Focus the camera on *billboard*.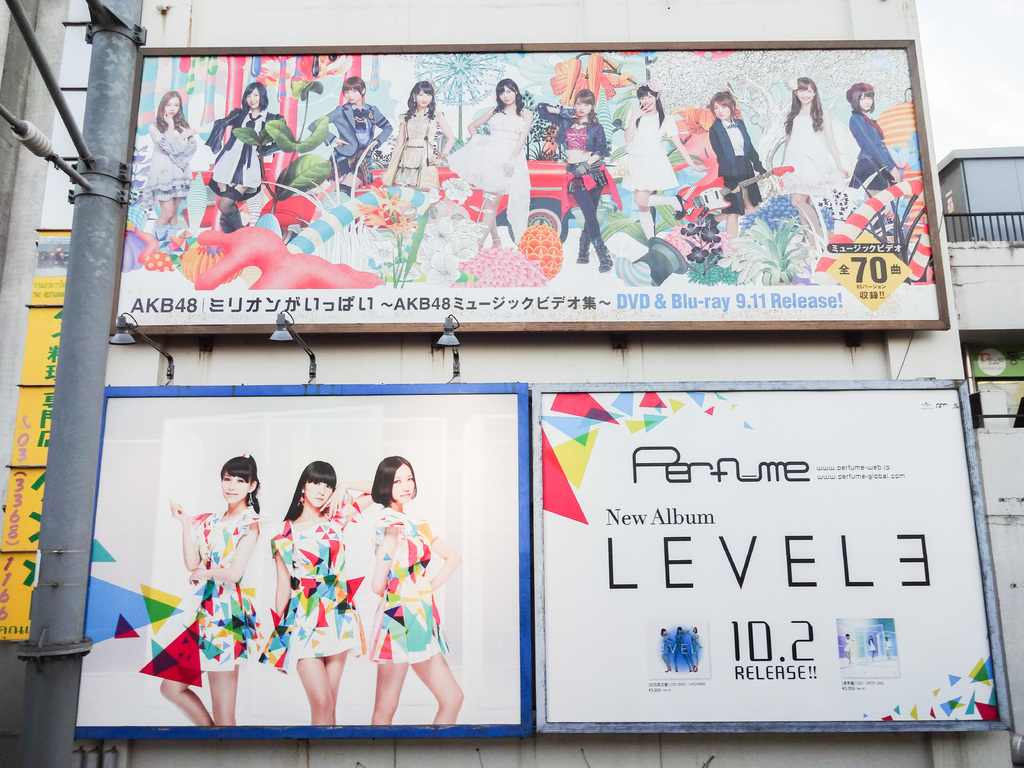
Focus region: [530,381,1006,733].
